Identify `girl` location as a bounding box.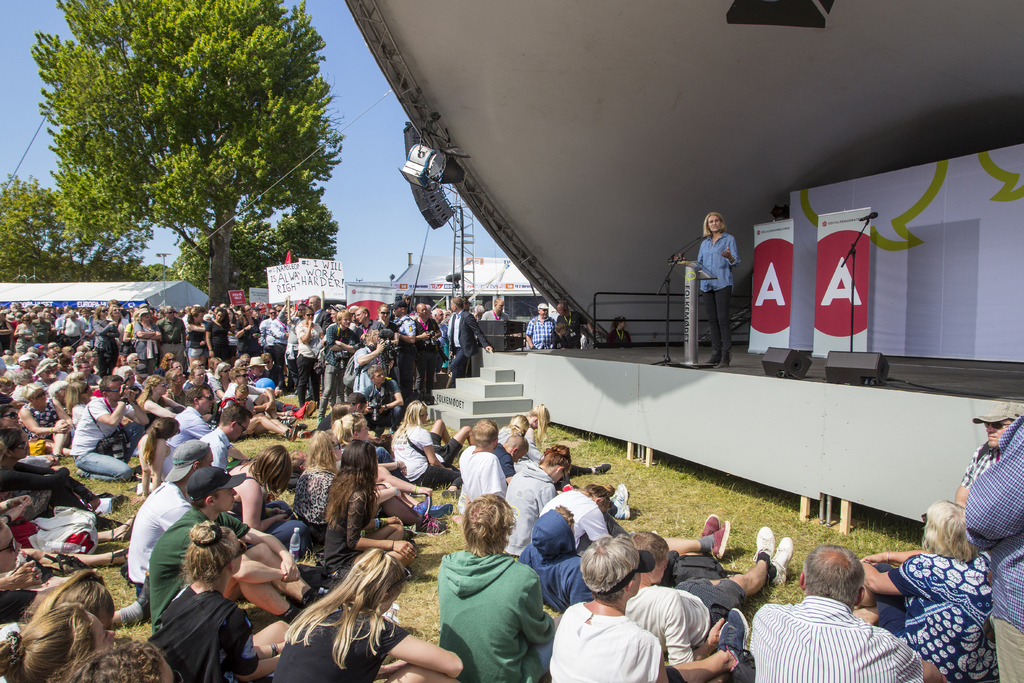
BBox(221, 444, 297, 540).
